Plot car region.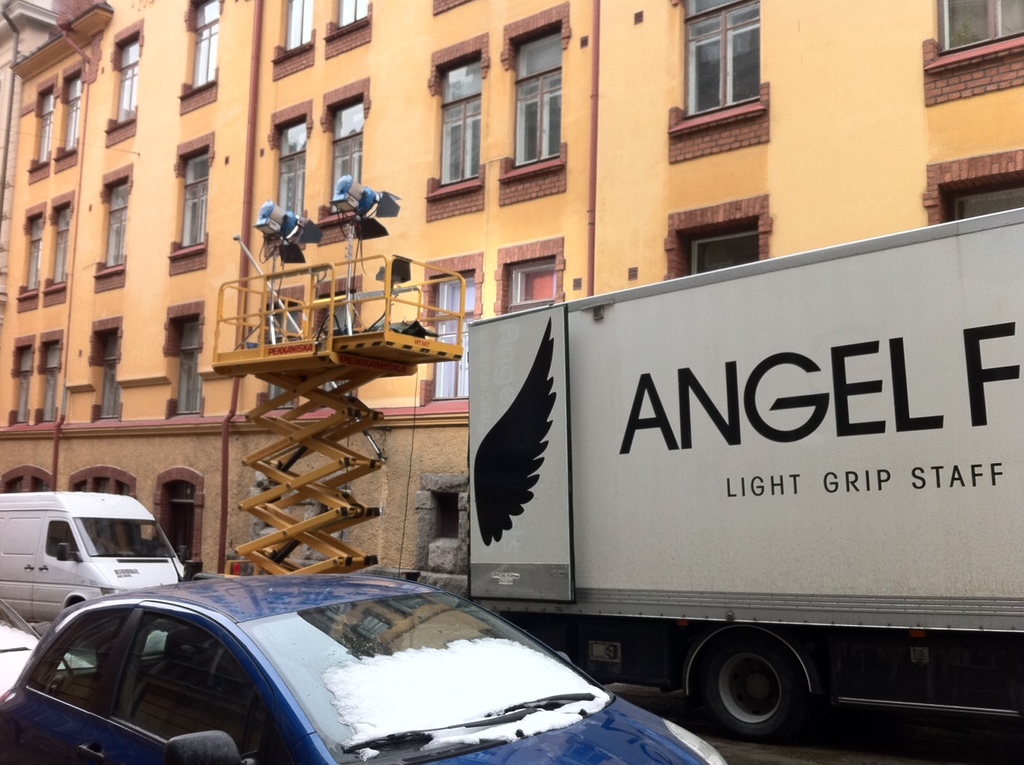
Plotted at 0,571,731,764.
